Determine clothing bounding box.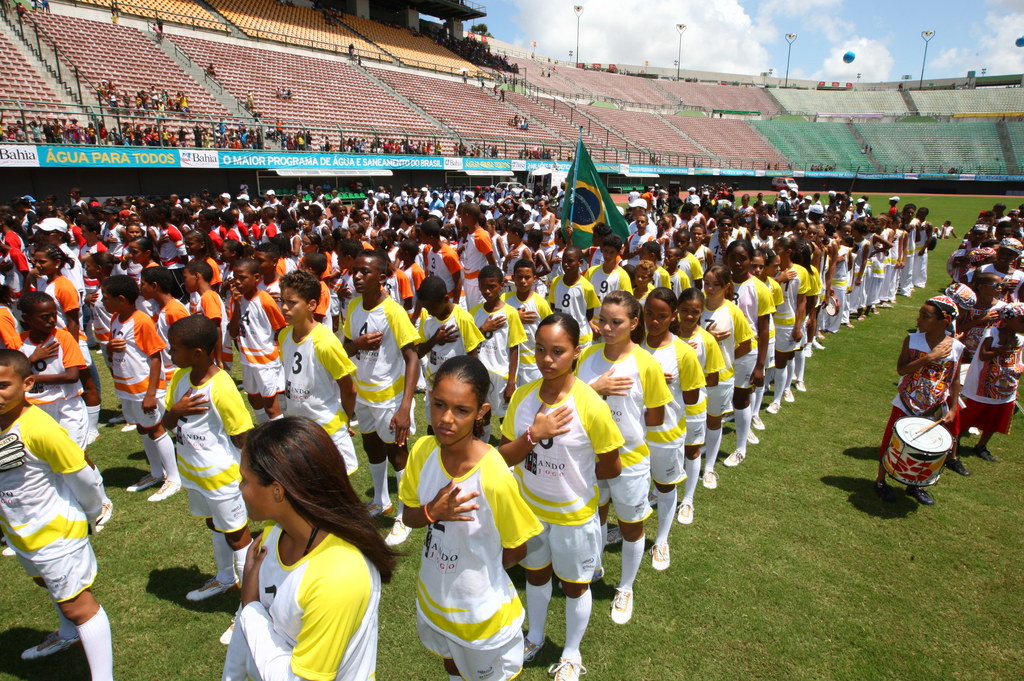
Determined: <box>157,290,189,344</box>.
